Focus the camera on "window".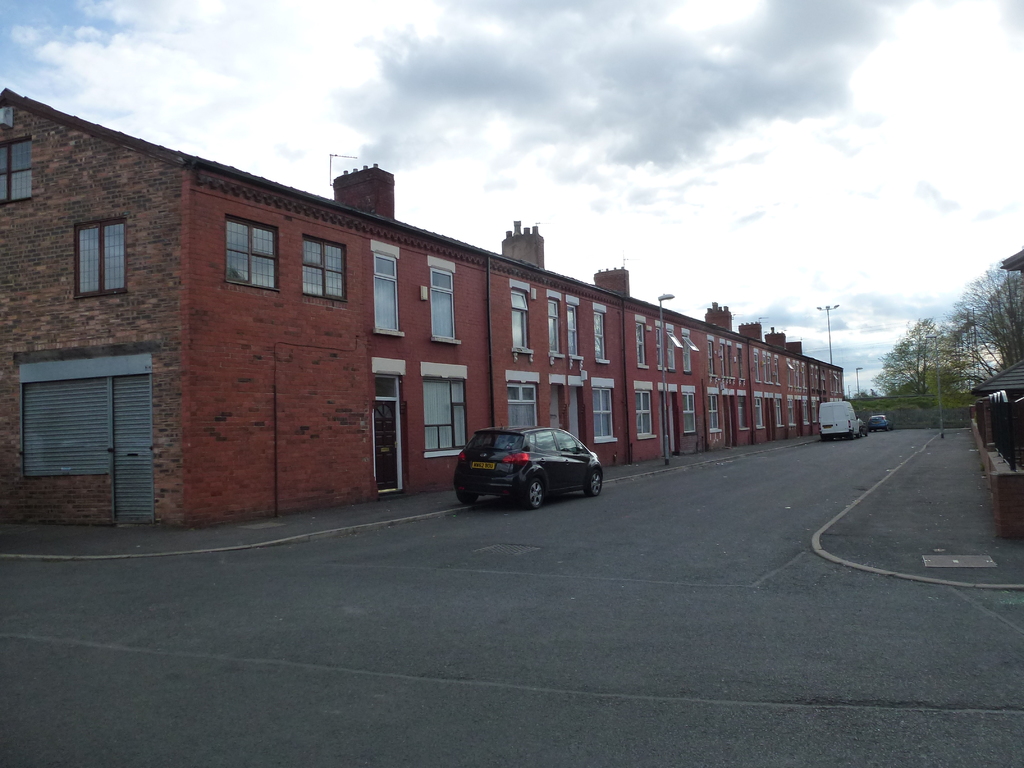
Focus region: 371,239,402,339.
